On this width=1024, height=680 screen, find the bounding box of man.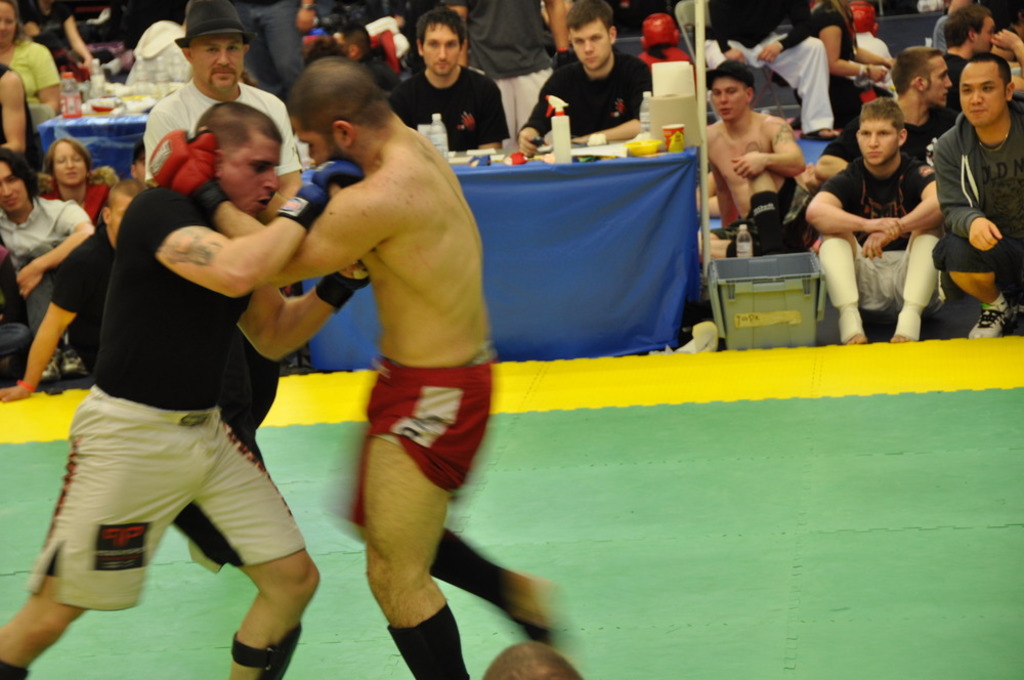
Bounding box: 0,144,96,394.
